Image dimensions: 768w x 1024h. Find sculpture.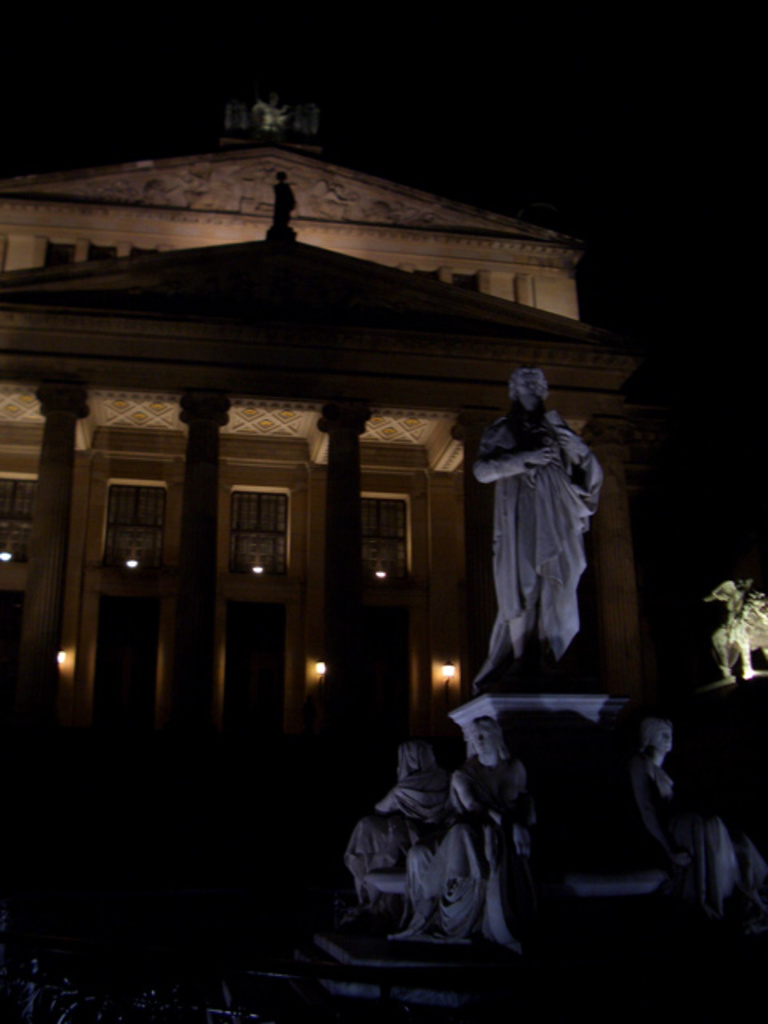
rect(256, 77, 307, 134).
